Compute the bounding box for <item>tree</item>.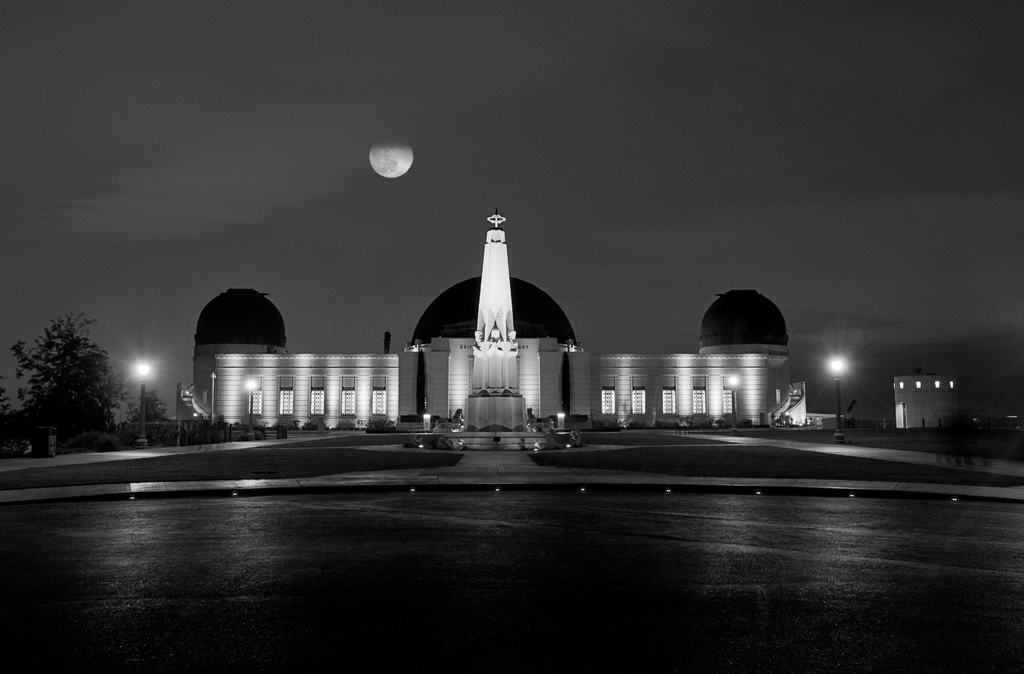
(0, 304, 128, 449).
